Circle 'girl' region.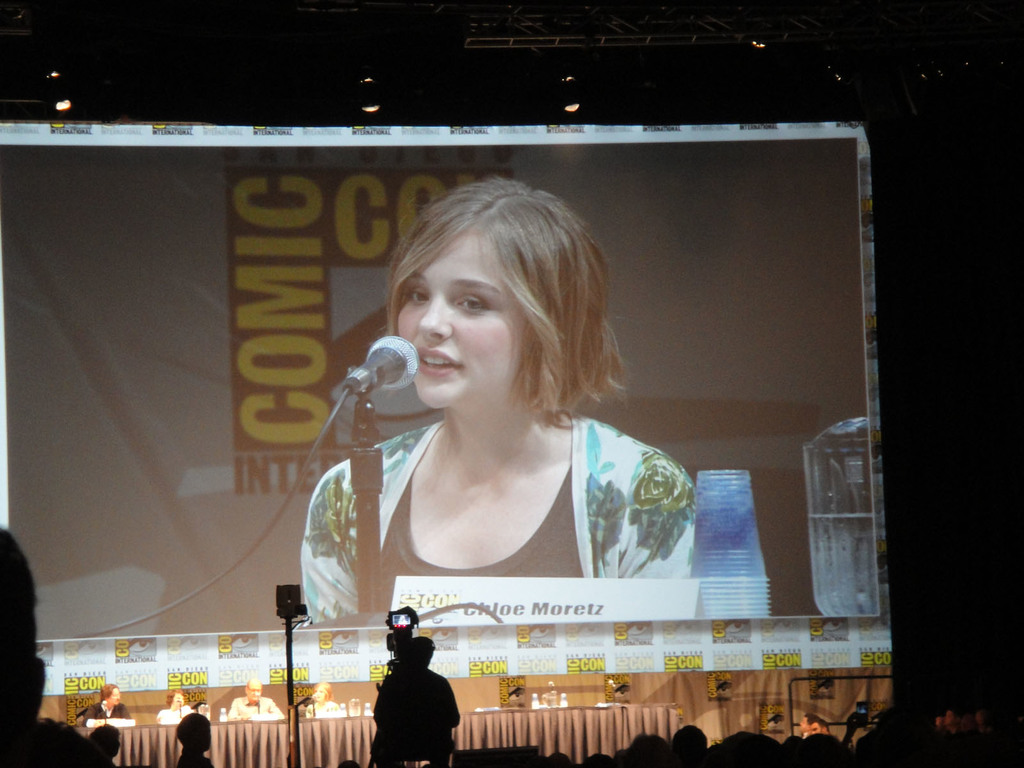
Region: locate(300, 166, 705, 622).
